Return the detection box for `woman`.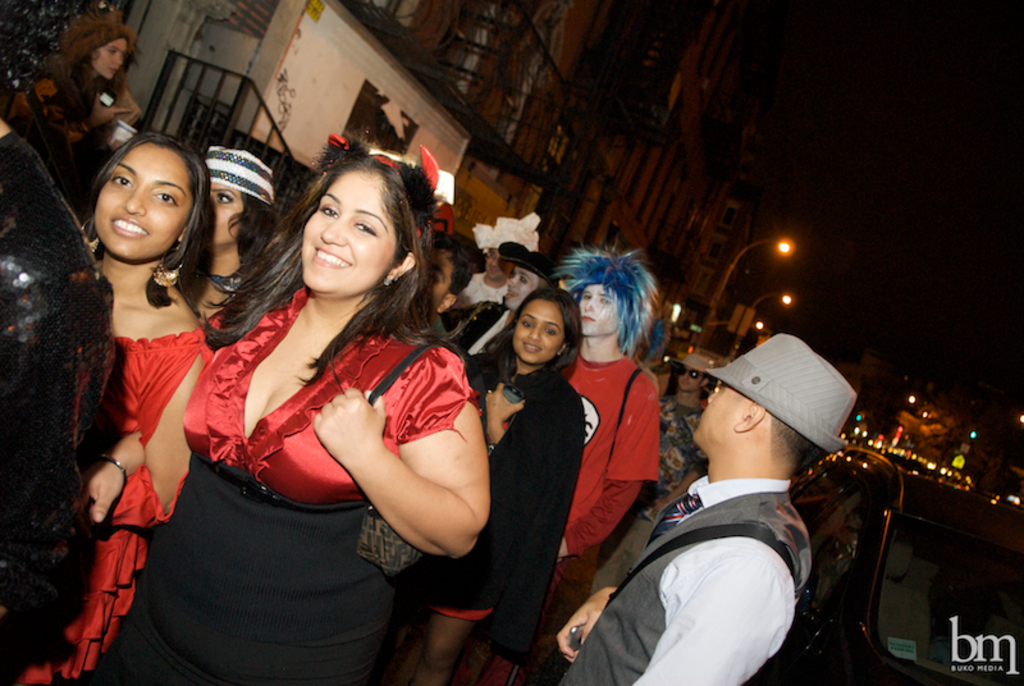
rect(195, 145, 279, 315).
